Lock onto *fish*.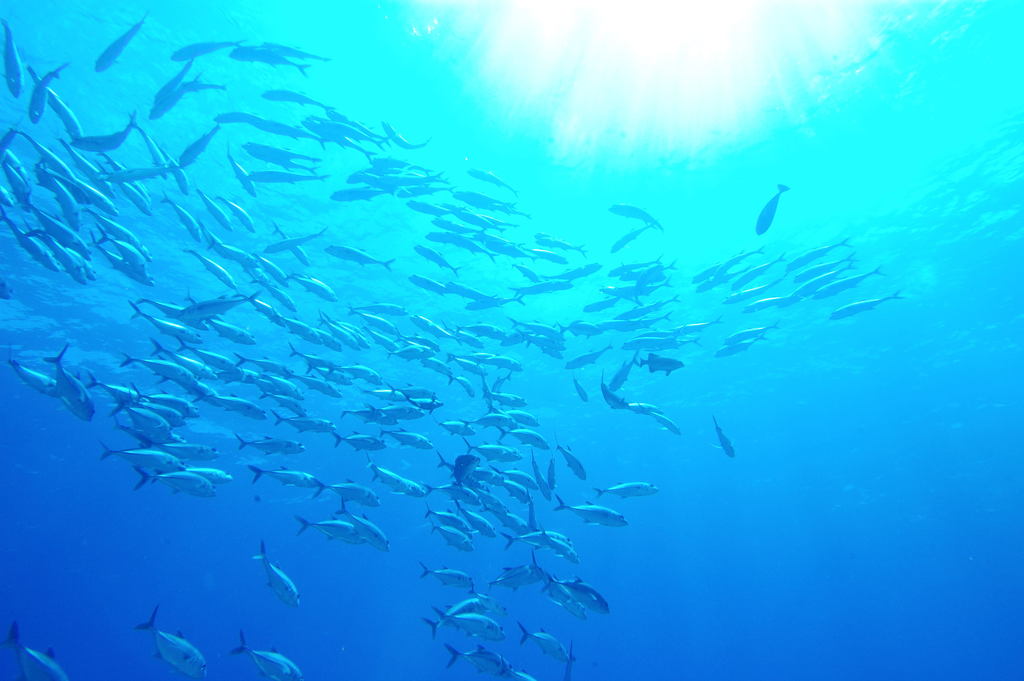
Locked: select_region(135, 607, 212, 680).
